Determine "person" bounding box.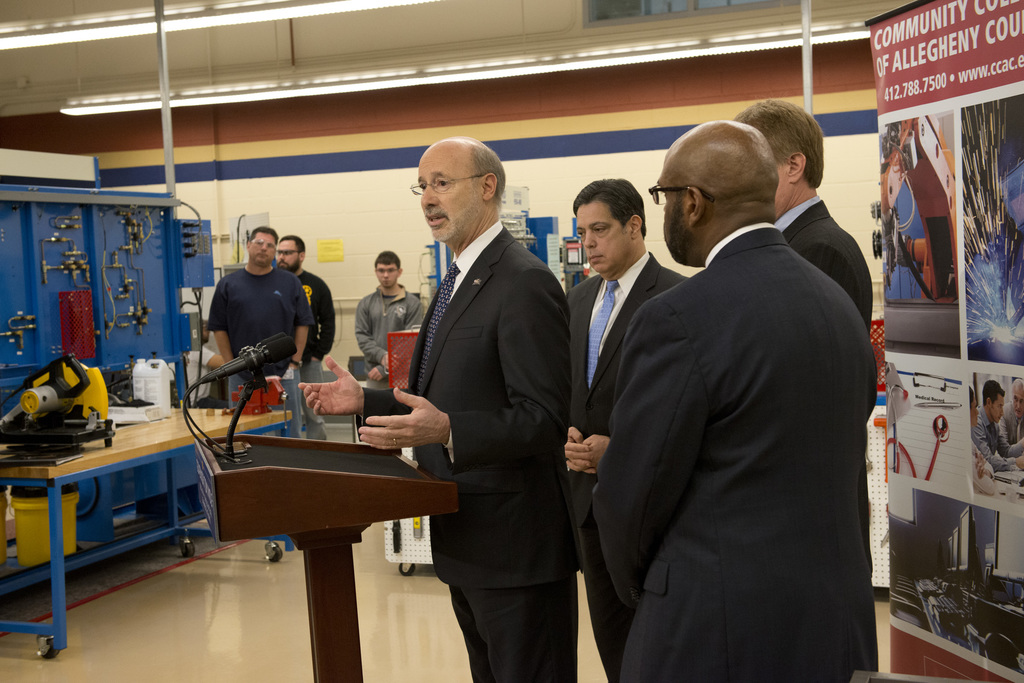
Determined: (left=591, top=120, right=879, bottom=682).
